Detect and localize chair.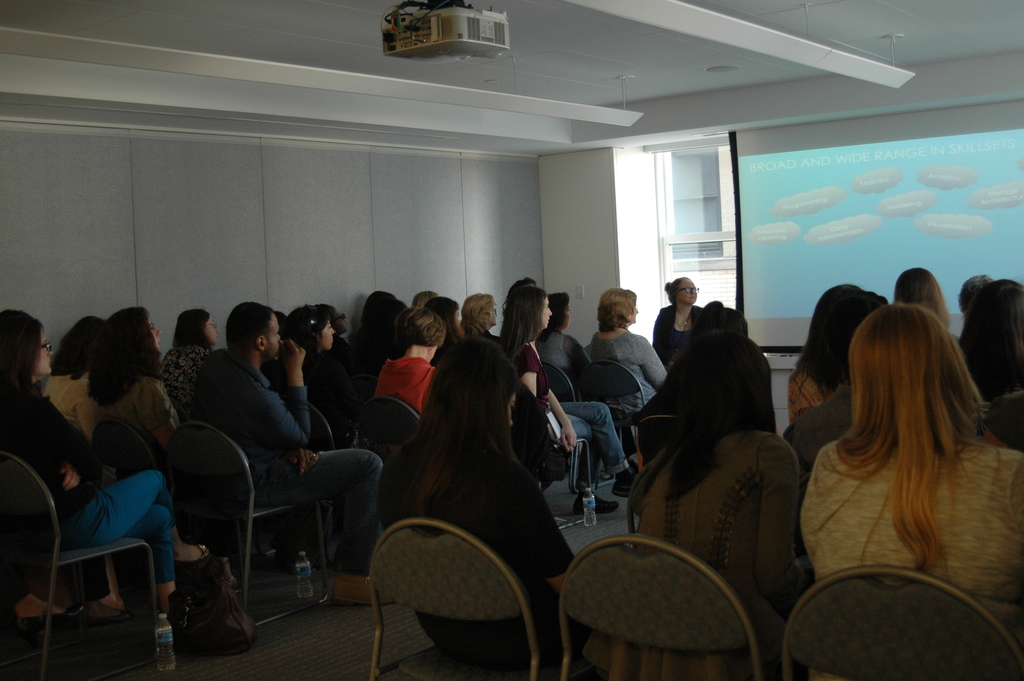
Localized at Rect(544, 364, 581, 402).
